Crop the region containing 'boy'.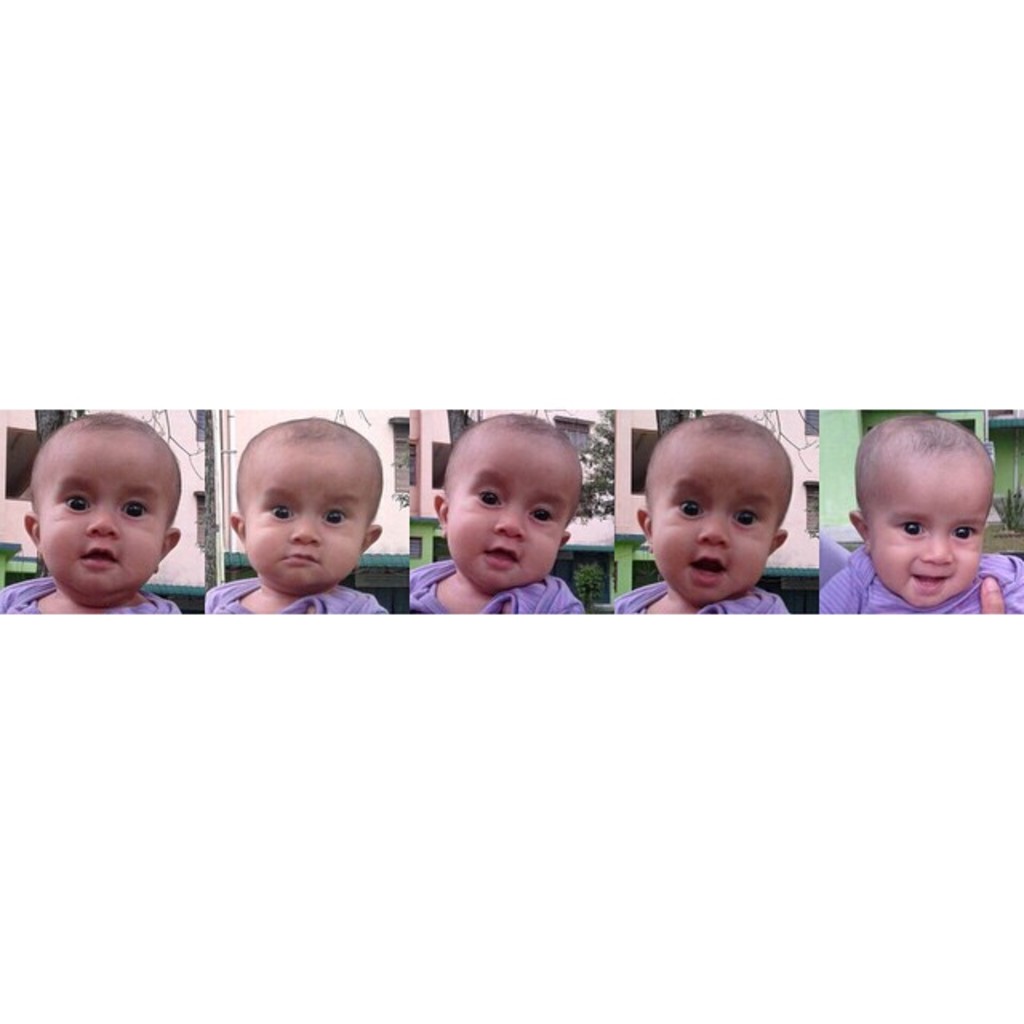
Crop region: x1=202 y1=421 x2=389 y2=618.
